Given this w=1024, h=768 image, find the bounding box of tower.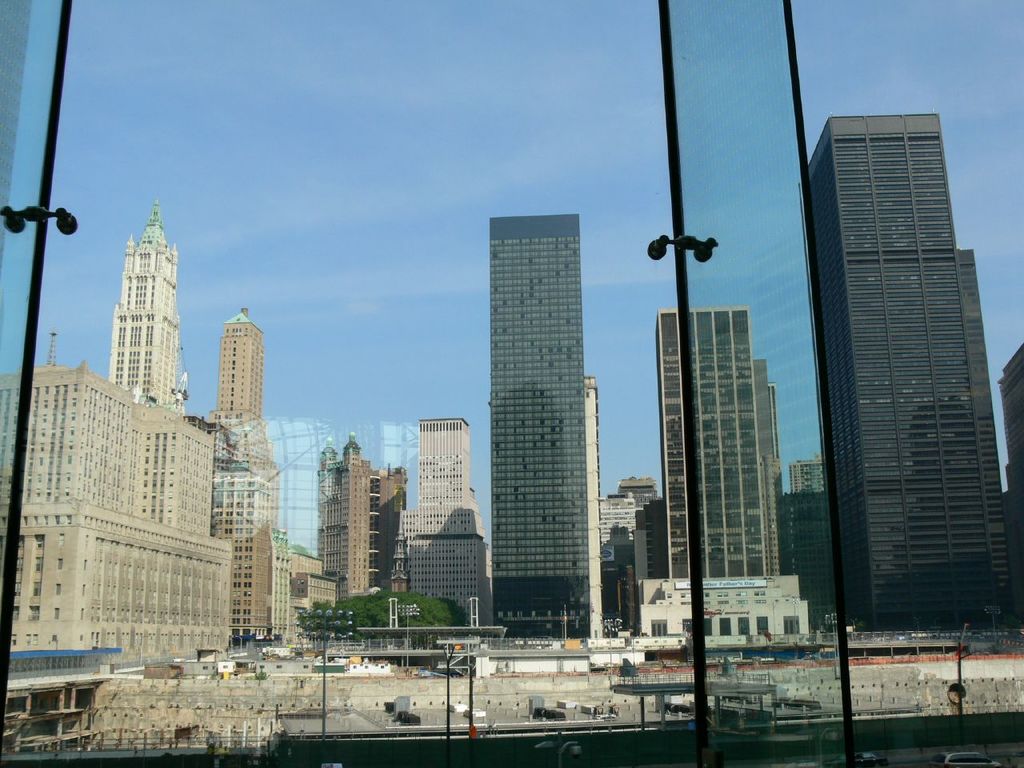
crop(486, 211, 586, 634).
